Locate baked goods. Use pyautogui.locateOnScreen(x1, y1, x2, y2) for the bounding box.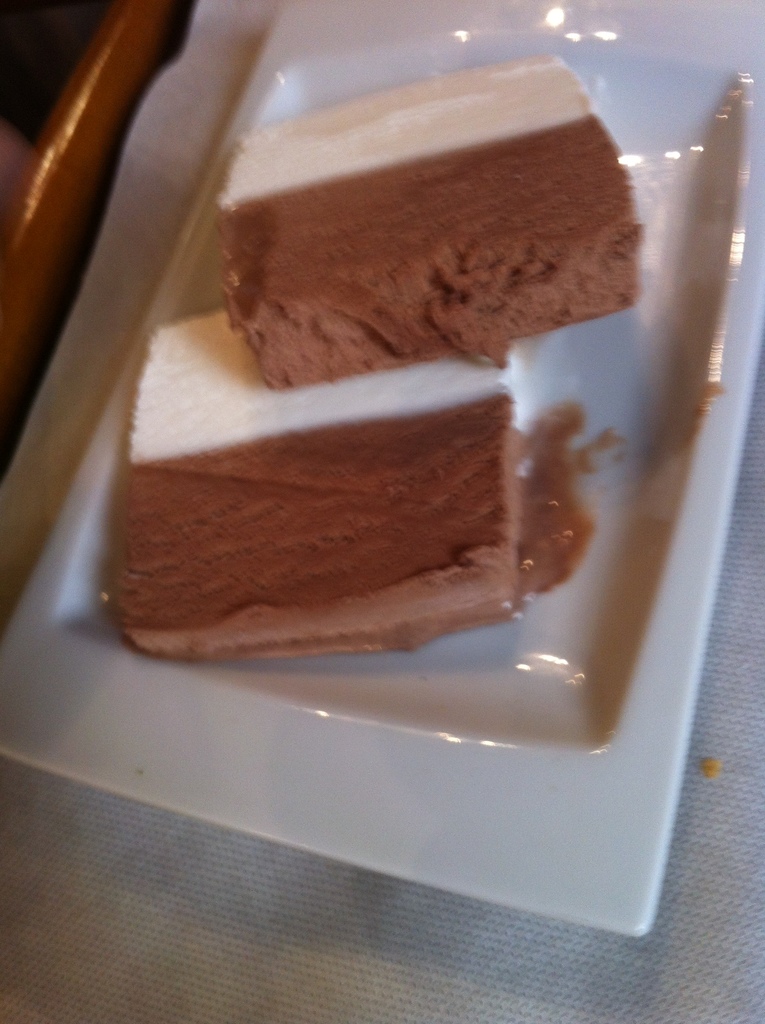
pyautogui.locateOnScreen(105, 331, 597, 657).
